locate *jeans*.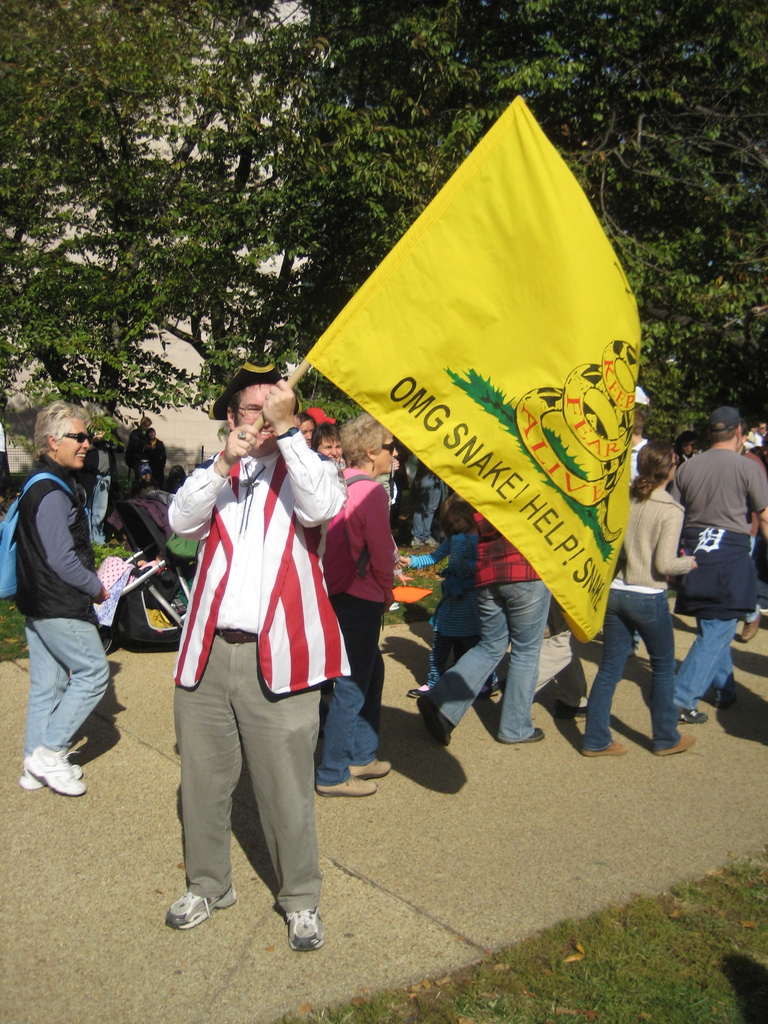
Bounding box: (417,488,439,536).
